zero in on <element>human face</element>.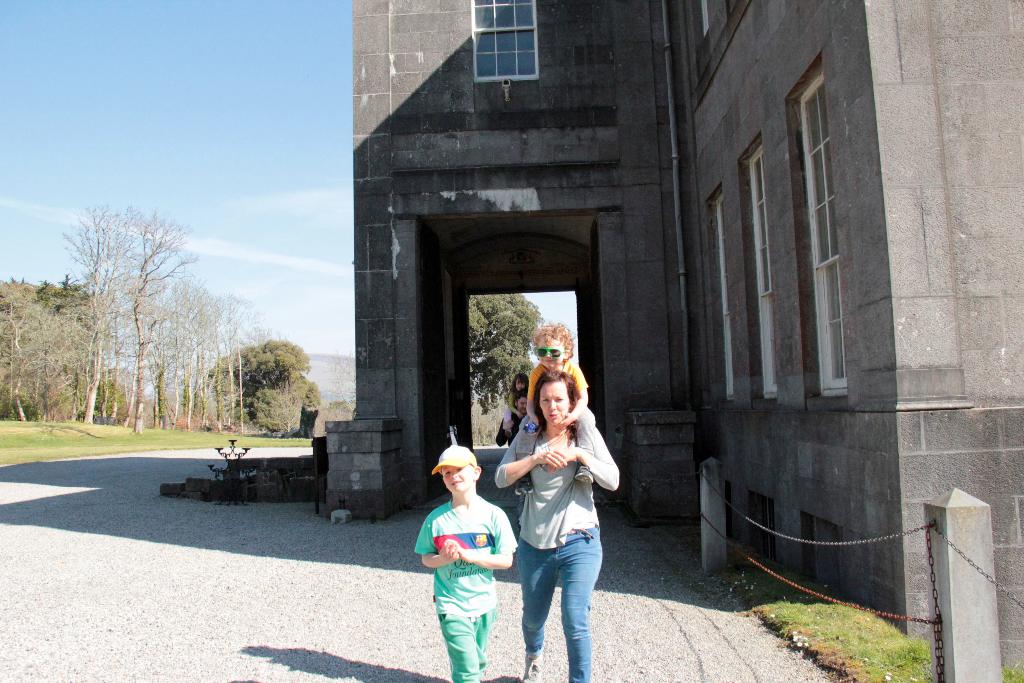
Zeroed in: <box>540,340,564,370</box>.
